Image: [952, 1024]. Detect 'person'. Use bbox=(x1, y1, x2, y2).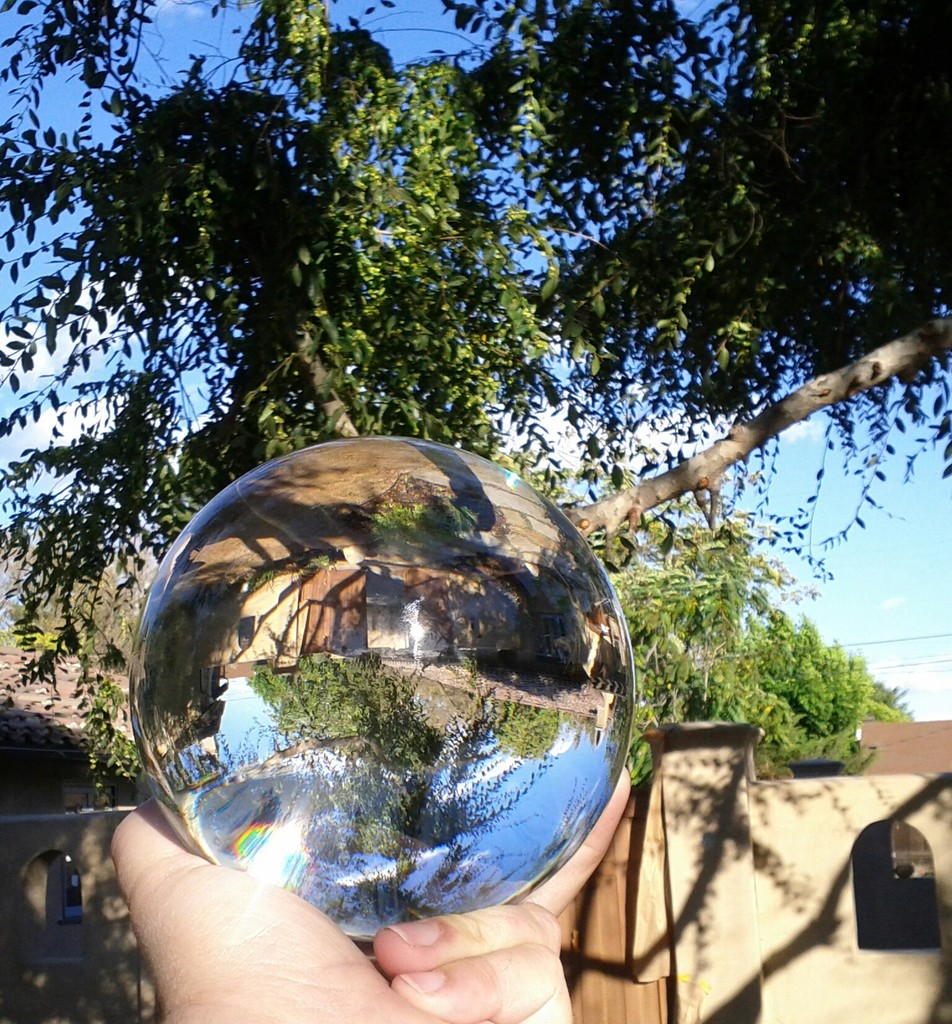
bbox=(115, 766, 629, 1023).
